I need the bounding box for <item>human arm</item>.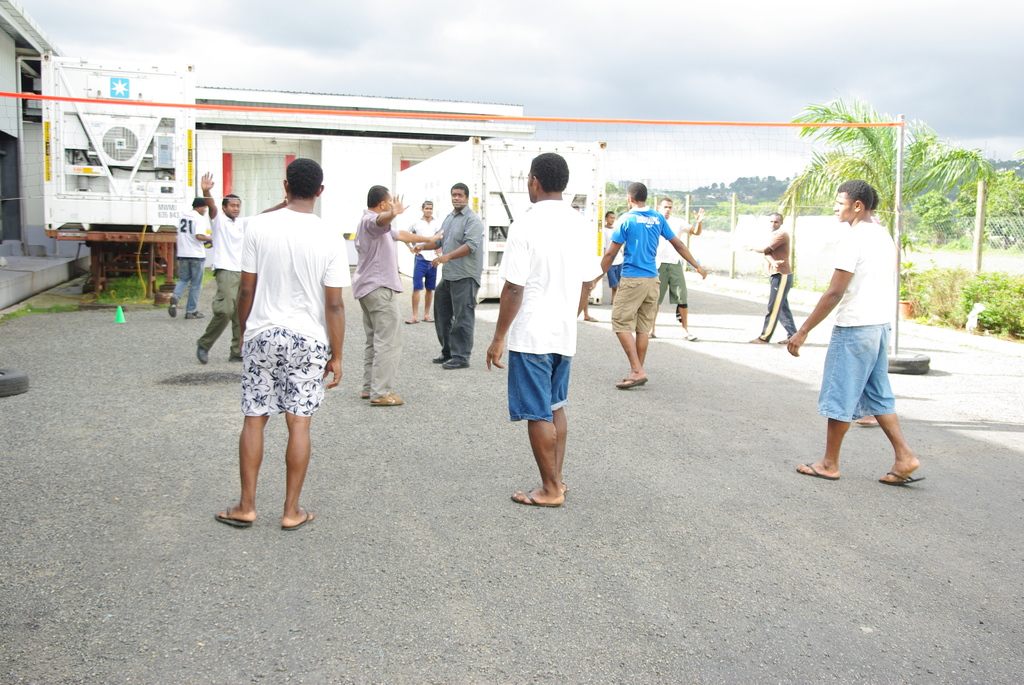
Here it is: 392 224 445 245.
